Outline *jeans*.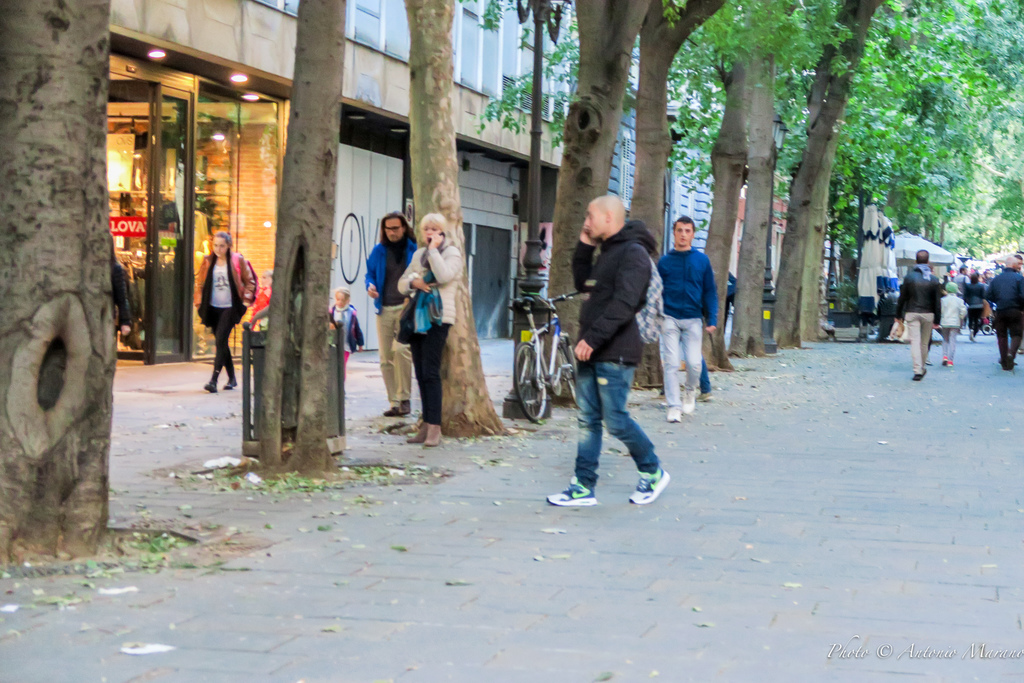
Outline: left=376, top=300, right=409, bottom=403.
